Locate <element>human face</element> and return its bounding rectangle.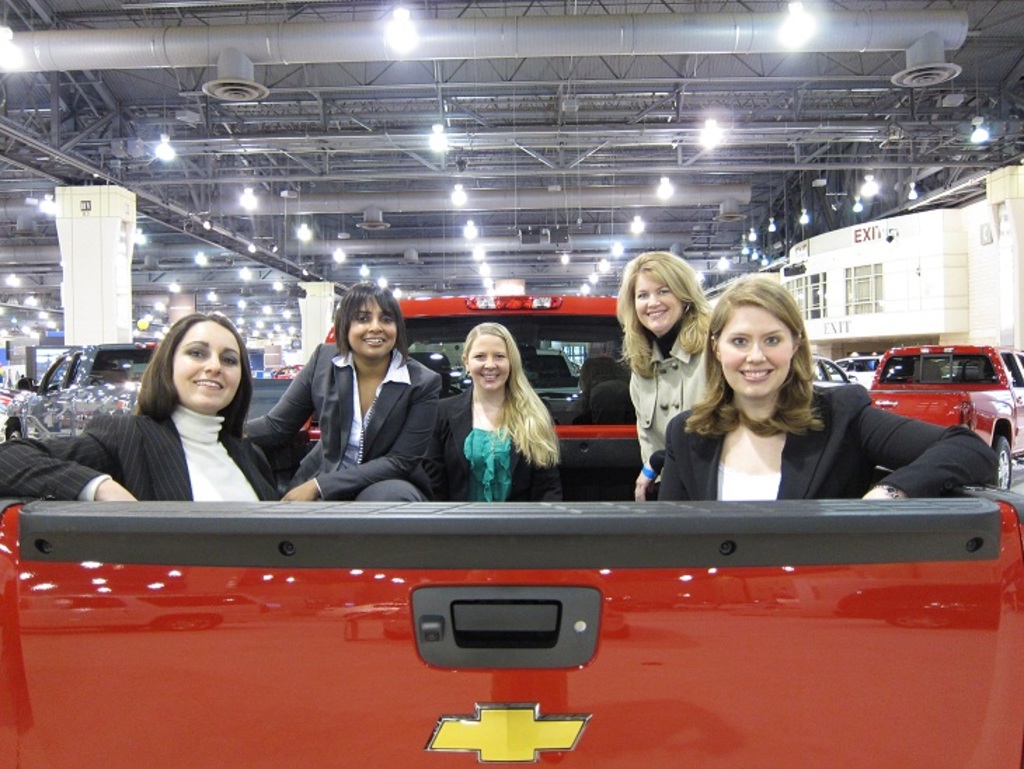
locate(346, 297, 396, 359).
